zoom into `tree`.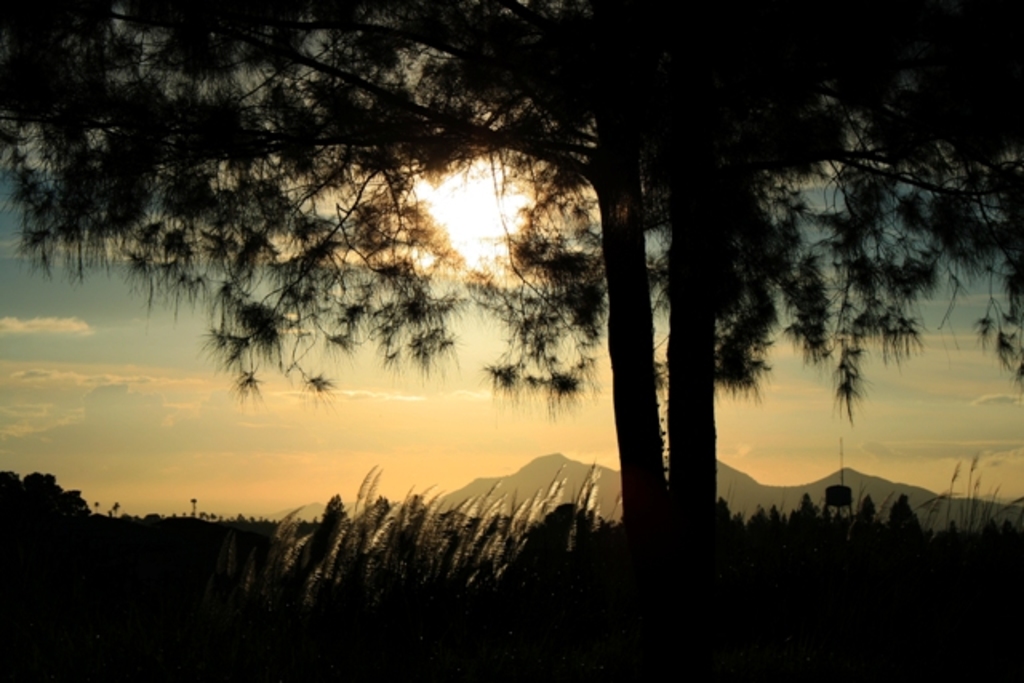
Zoom target: [left=0, top=0, right=1022, bottom=573].
